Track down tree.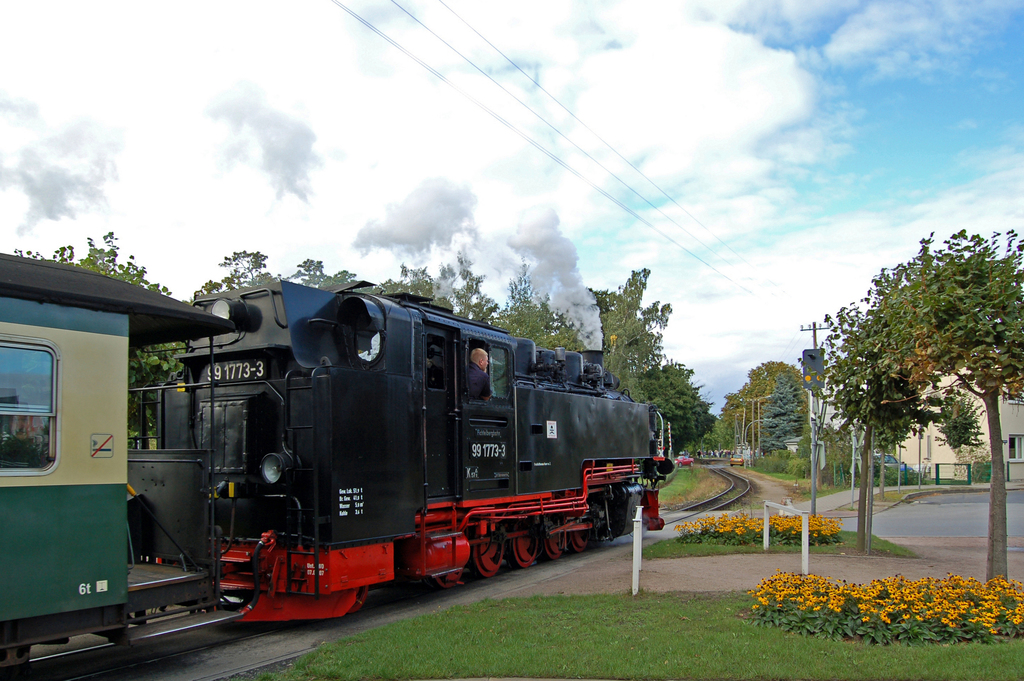
Tracked to rect(717, 357, 816, 454).
